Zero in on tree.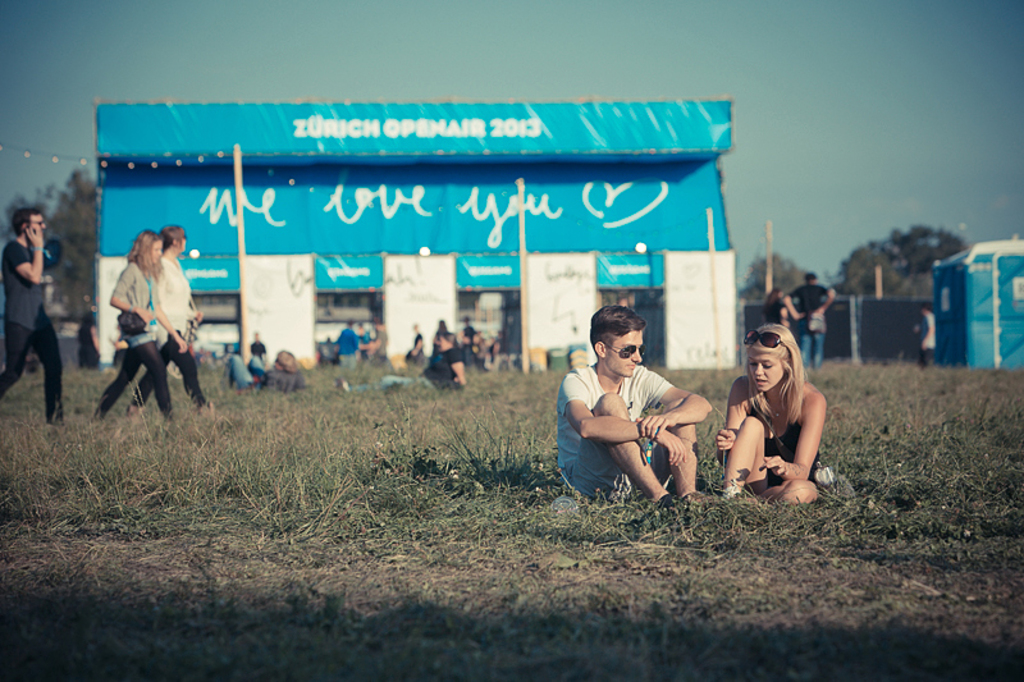
Zeroed in: 0, 187, 64, 251.
